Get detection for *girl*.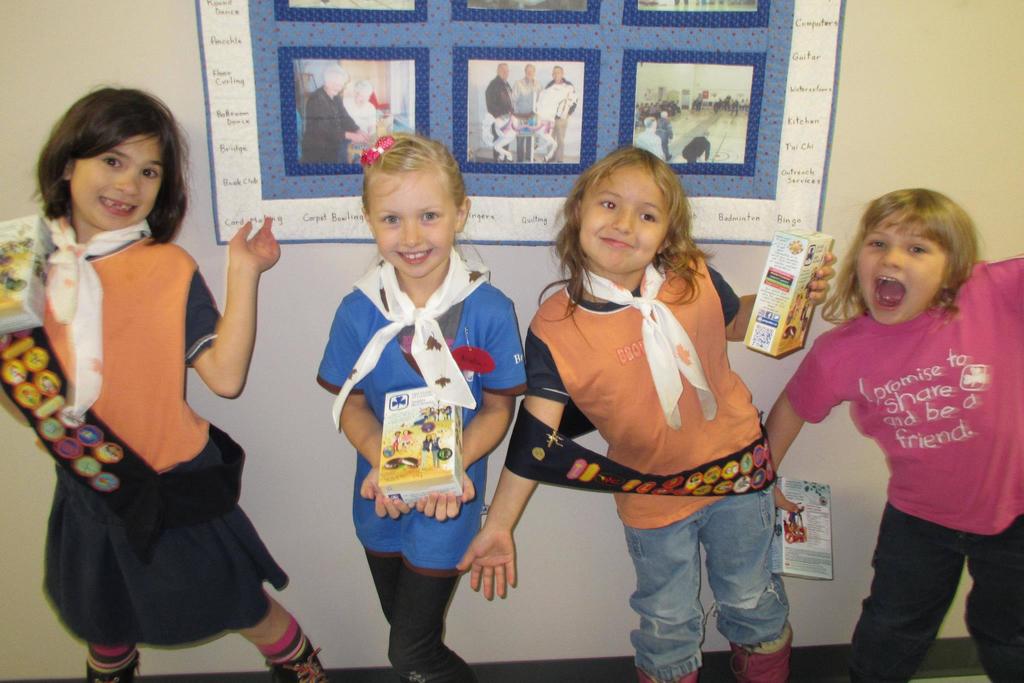
Detection: pyautogui.locateOnScreen(453, 146, 833, 679).
